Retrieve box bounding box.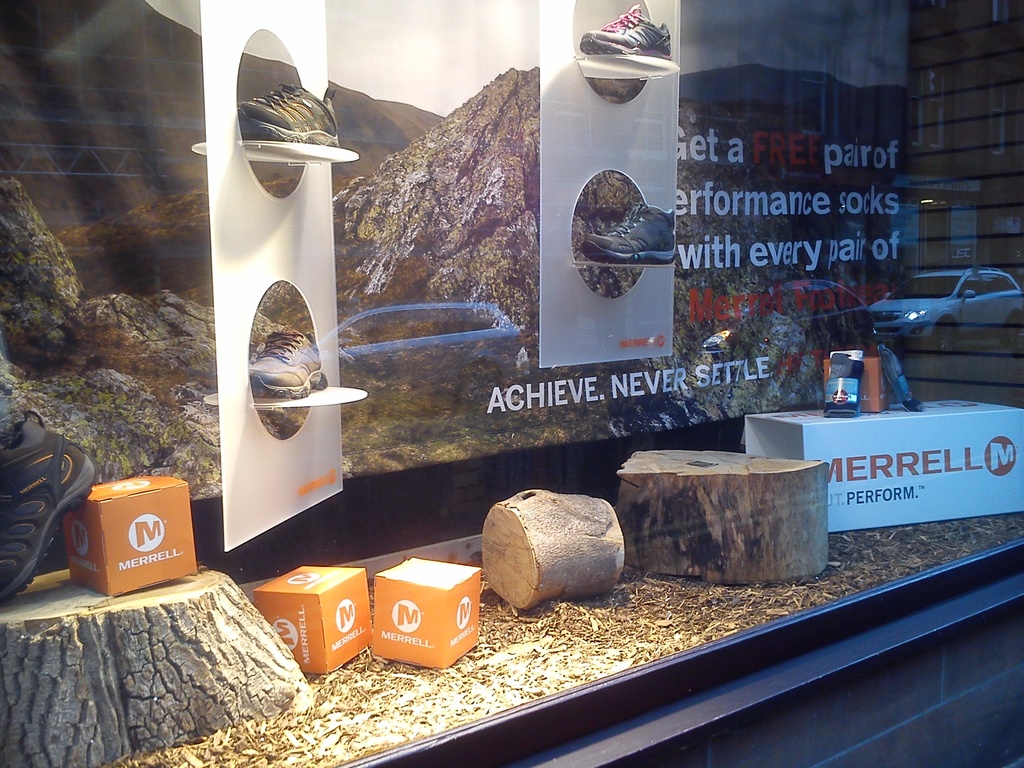
Bounding box: BBox(262, 571, 361, 670).
